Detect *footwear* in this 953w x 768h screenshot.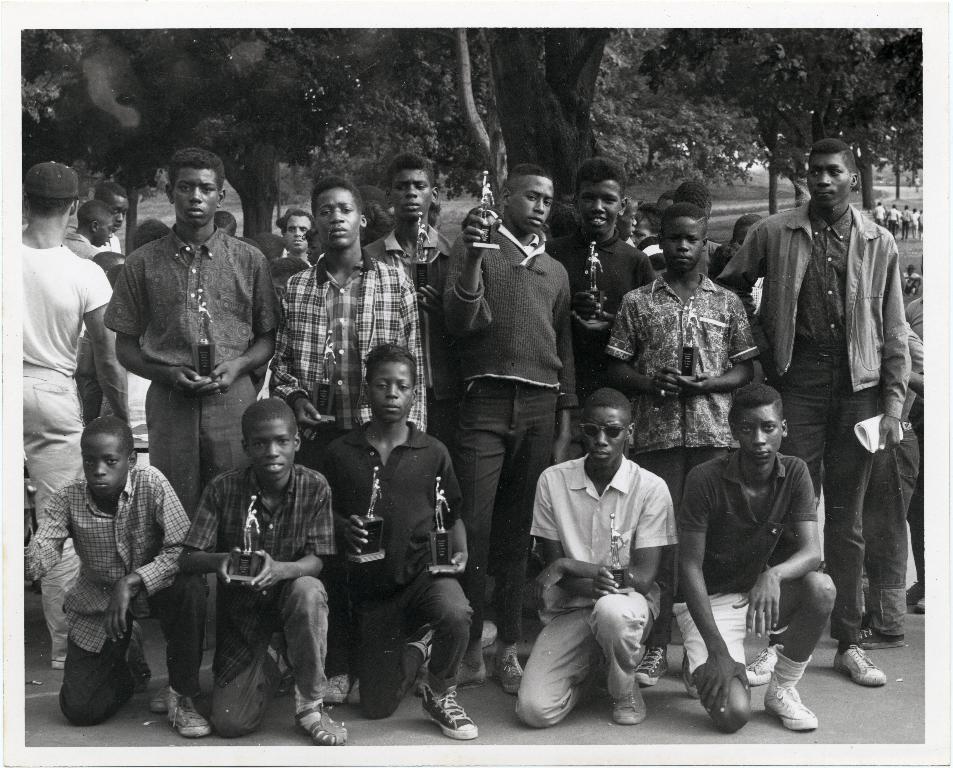
Detection: pyautogui.locateOnScreen(833, 648, 892, 685).
